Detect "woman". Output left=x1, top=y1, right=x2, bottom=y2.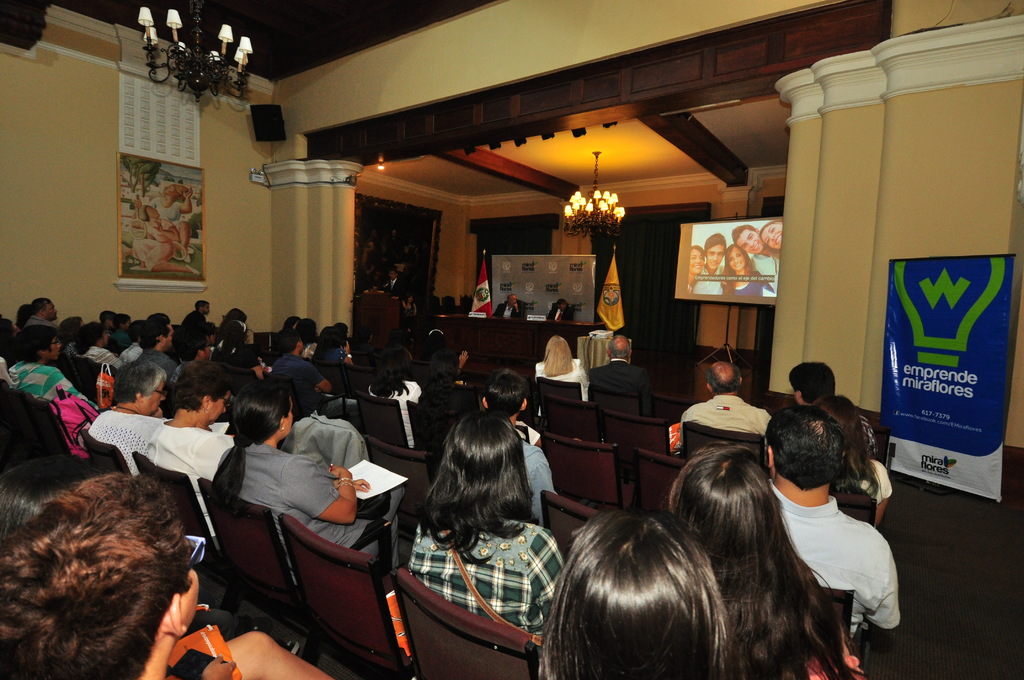
left=680, top=239, right=711, bottom=298.
